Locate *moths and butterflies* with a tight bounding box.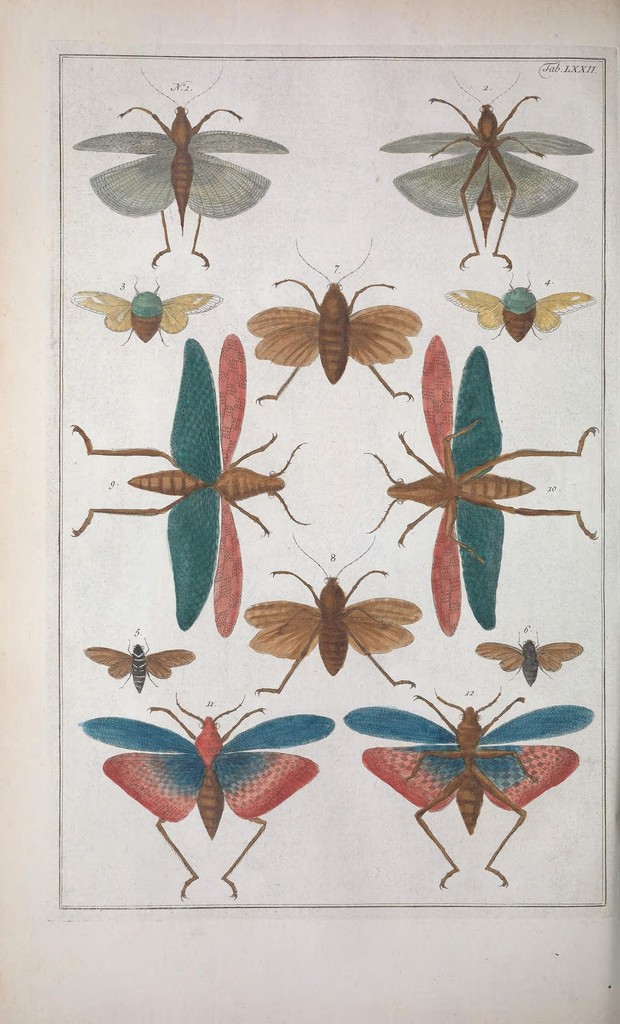
locate(345, 689, 597, 890).
